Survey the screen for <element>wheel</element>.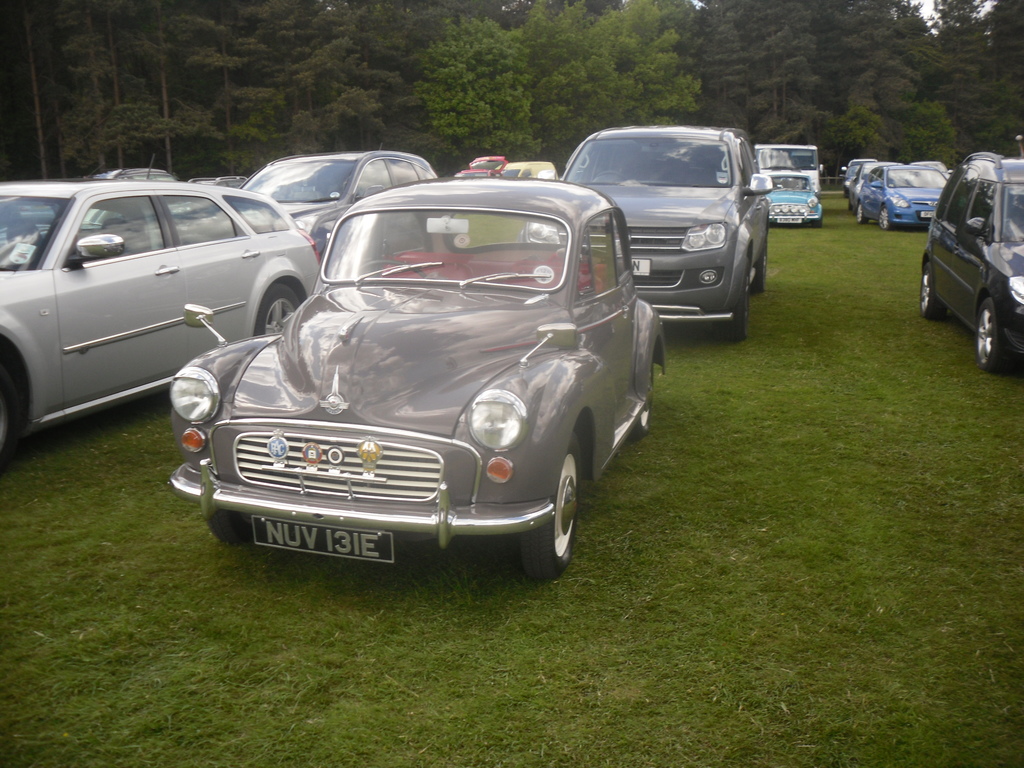
Survey found: box(205, 509, 252, 542).
